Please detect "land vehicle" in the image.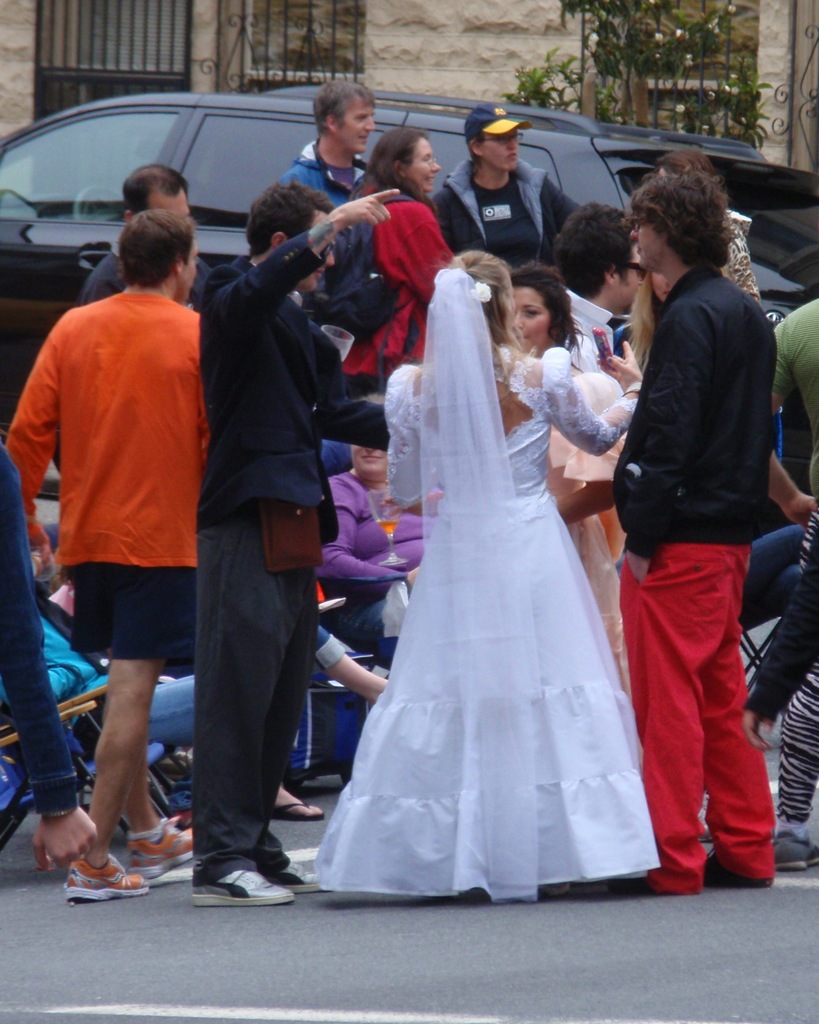
0:84:818:432.
